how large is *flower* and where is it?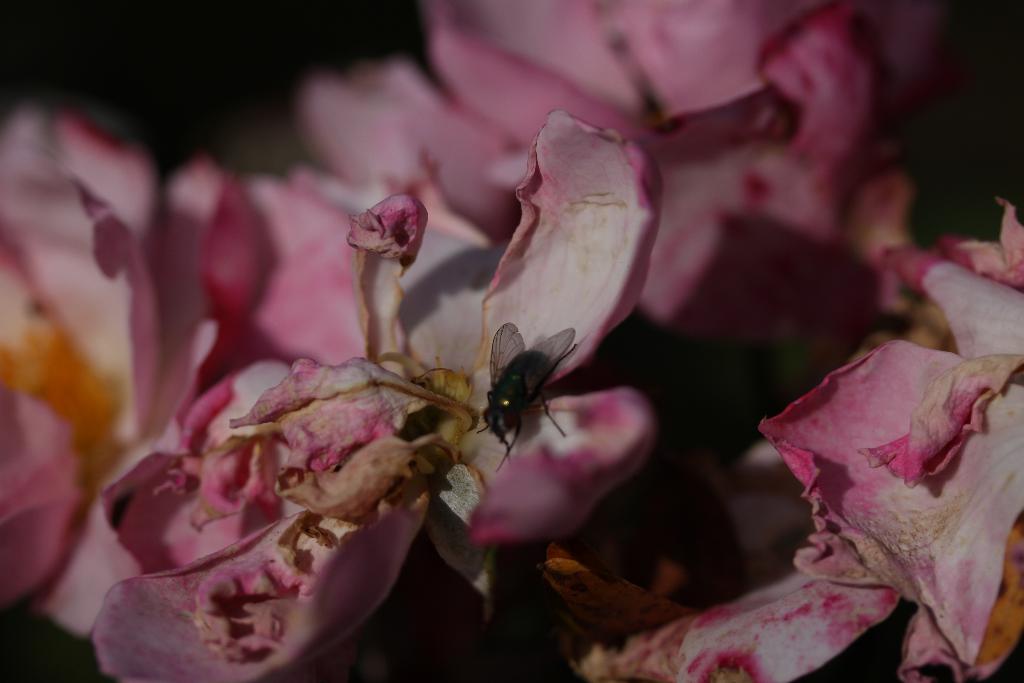
Bounding box: (86,119,655,682).
